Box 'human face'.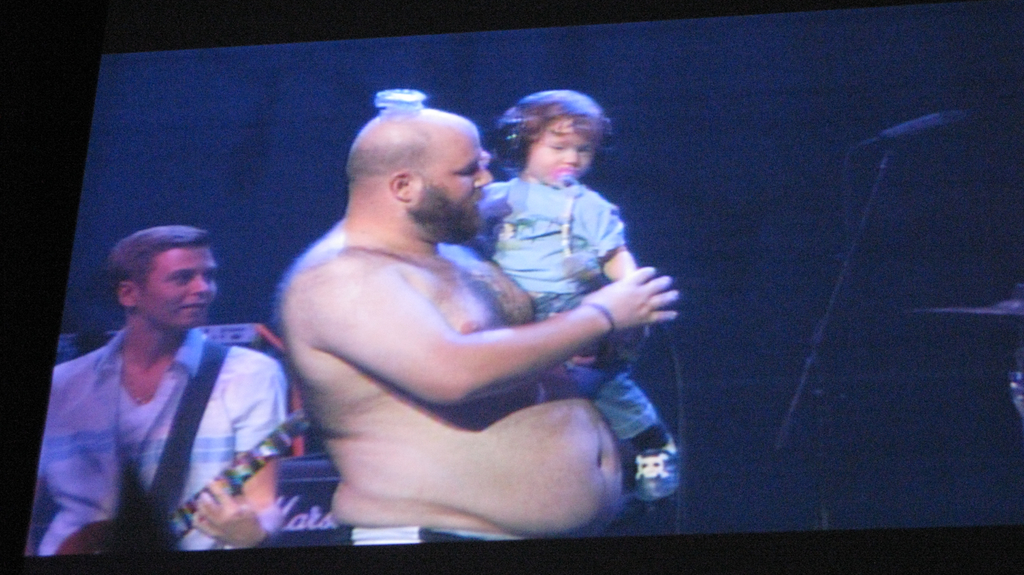
525, 118, 598, 188.
